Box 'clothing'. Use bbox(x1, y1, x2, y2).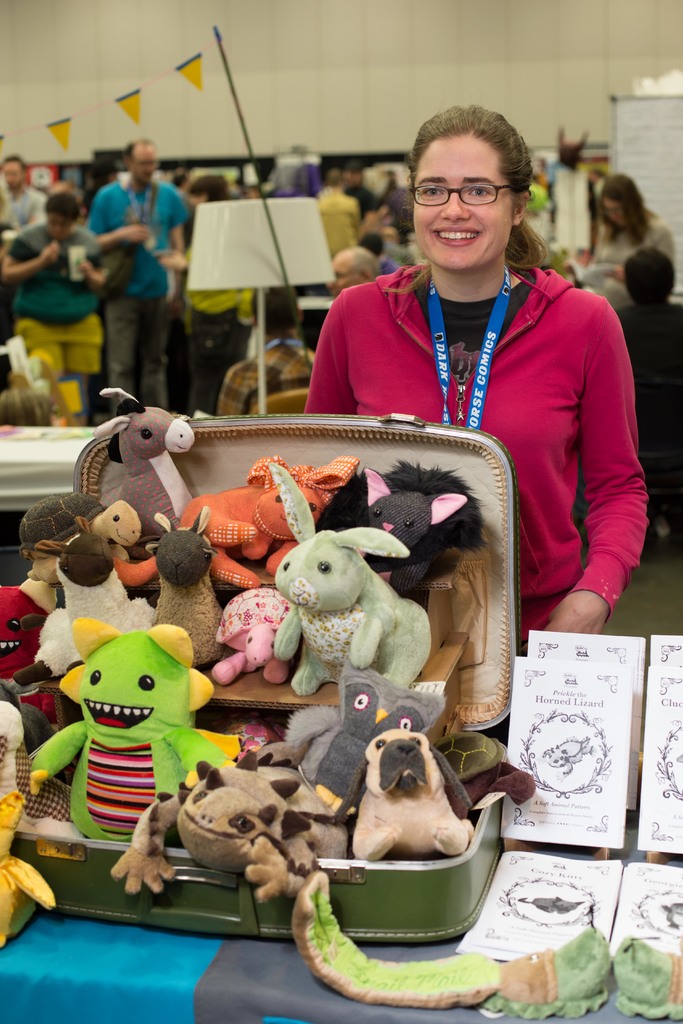
bbox(381, 252, 399, 279).
